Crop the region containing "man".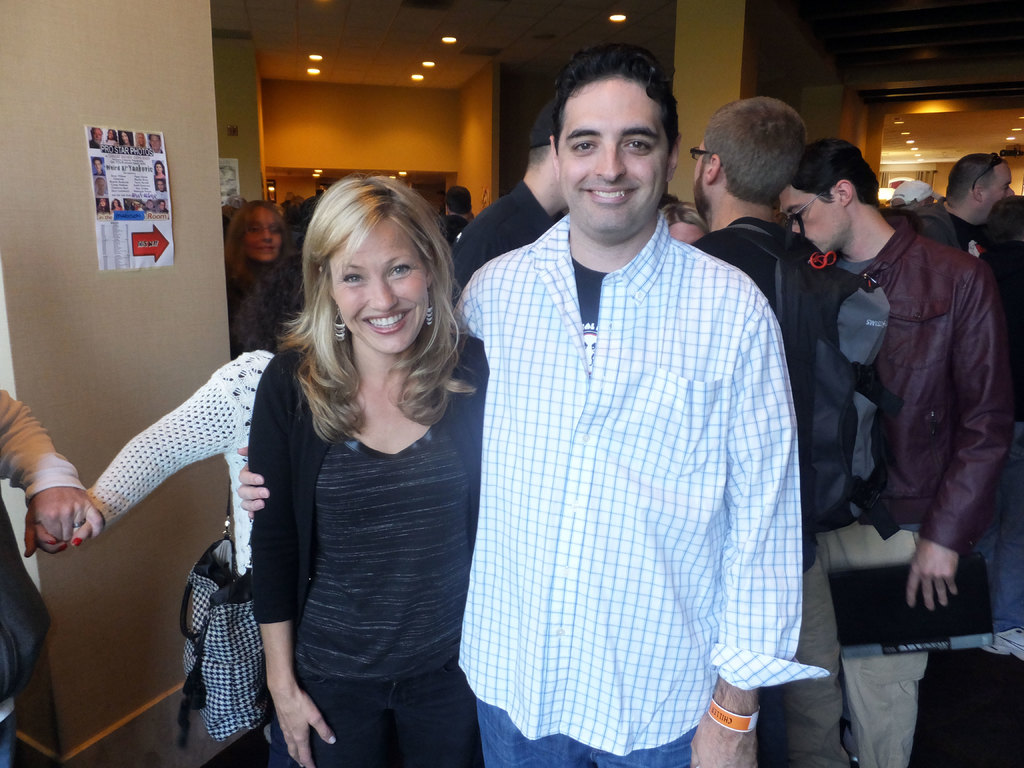
Crop region: 232/77/791/767.
